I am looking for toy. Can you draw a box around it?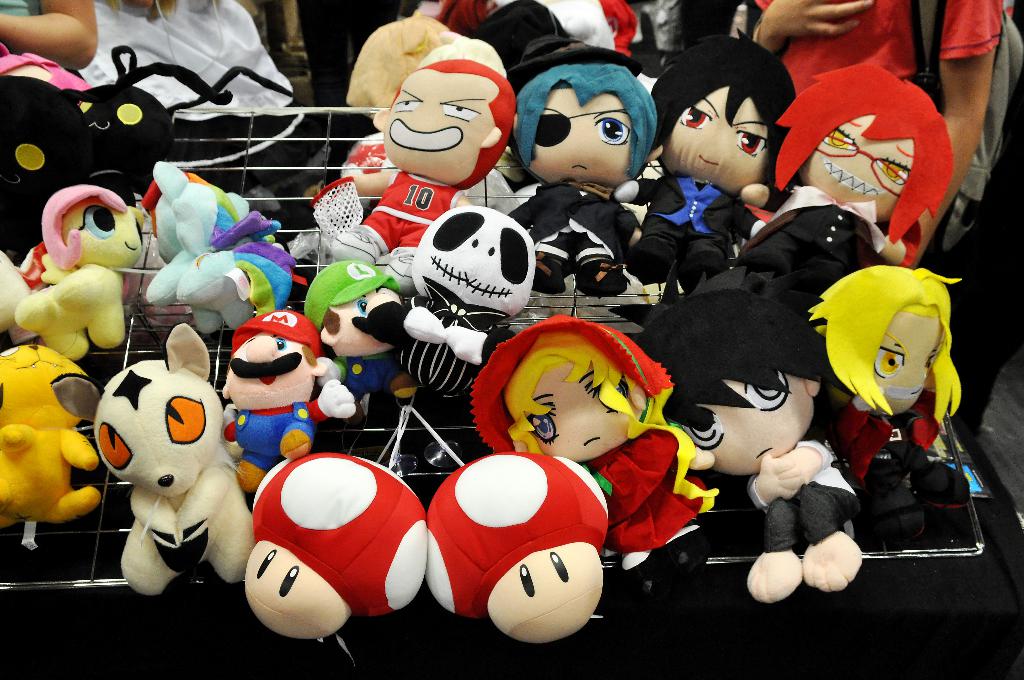
Sure, the bounding box is l=474, t=314, r=717, b=603.
